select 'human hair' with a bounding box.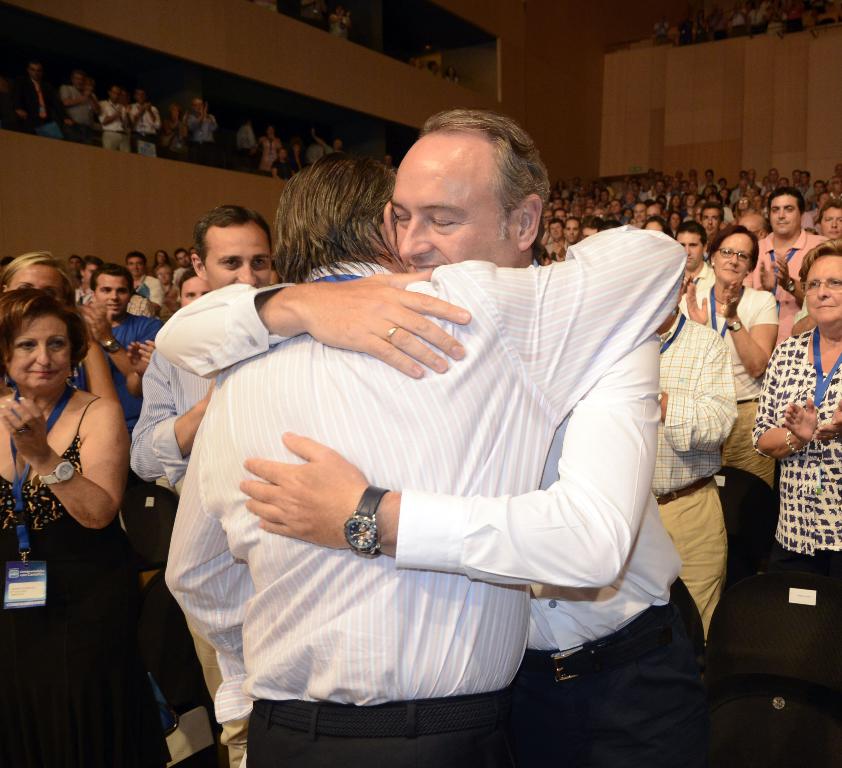
386:104:552:262.
